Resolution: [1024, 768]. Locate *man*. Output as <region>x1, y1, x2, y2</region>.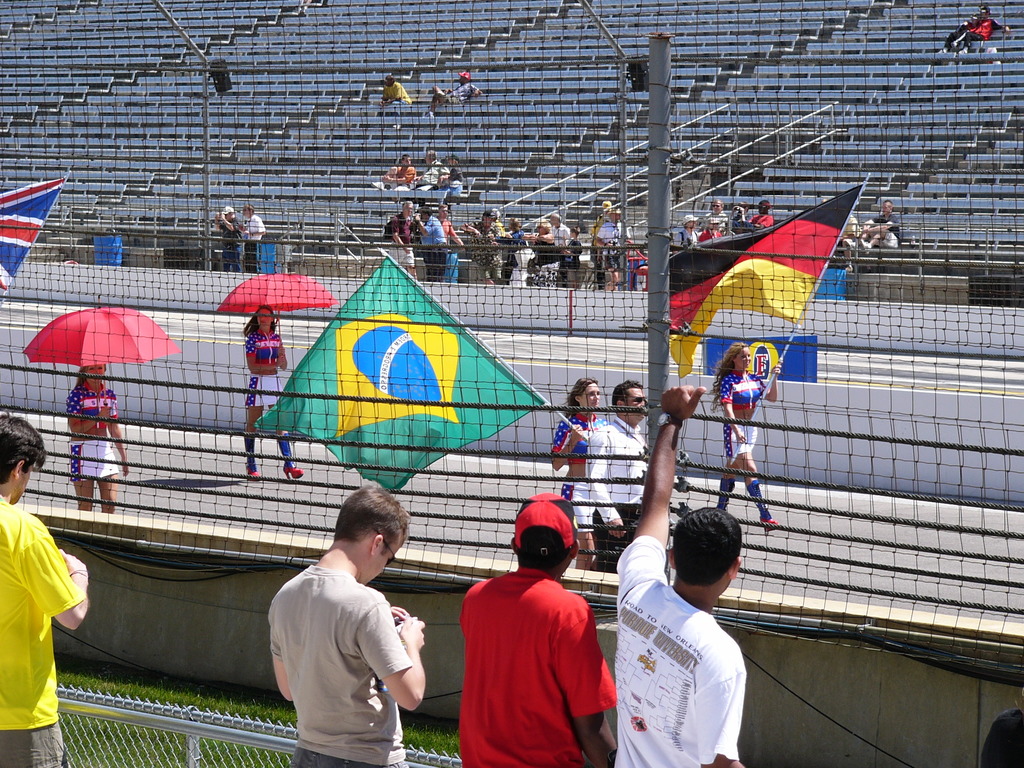
<region>862, 198, 903, 250</region>.
